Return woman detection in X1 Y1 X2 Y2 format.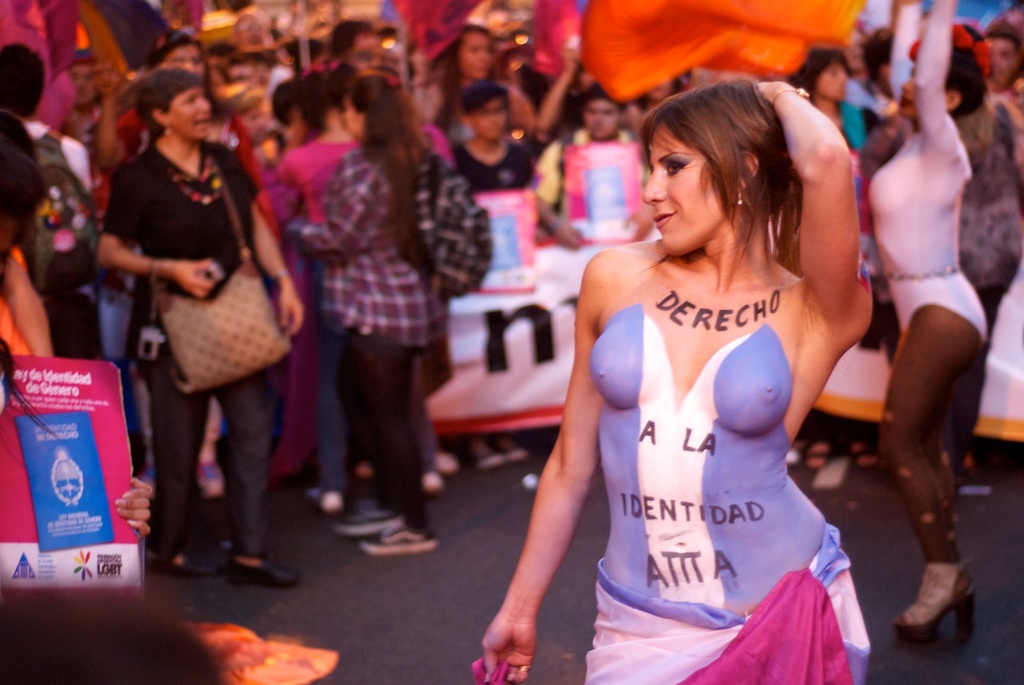
476 77 871 684.
